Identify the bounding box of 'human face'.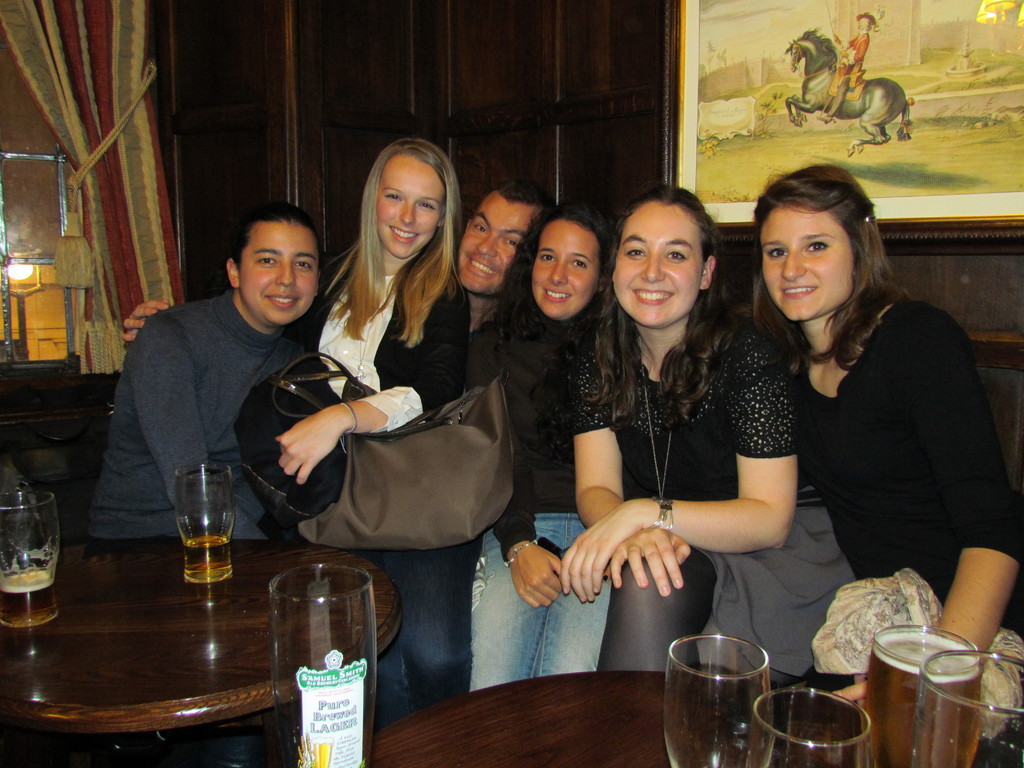
region(856, 17, 870, 33).
